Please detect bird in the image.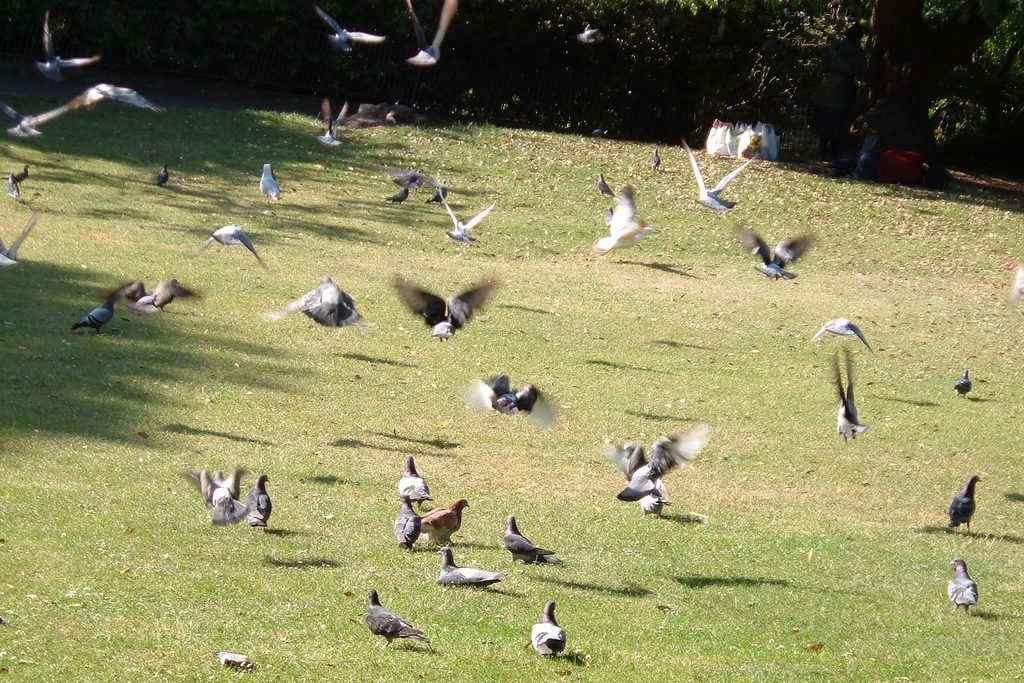
[x1=404, y1=0, x2=461, y2=73].
